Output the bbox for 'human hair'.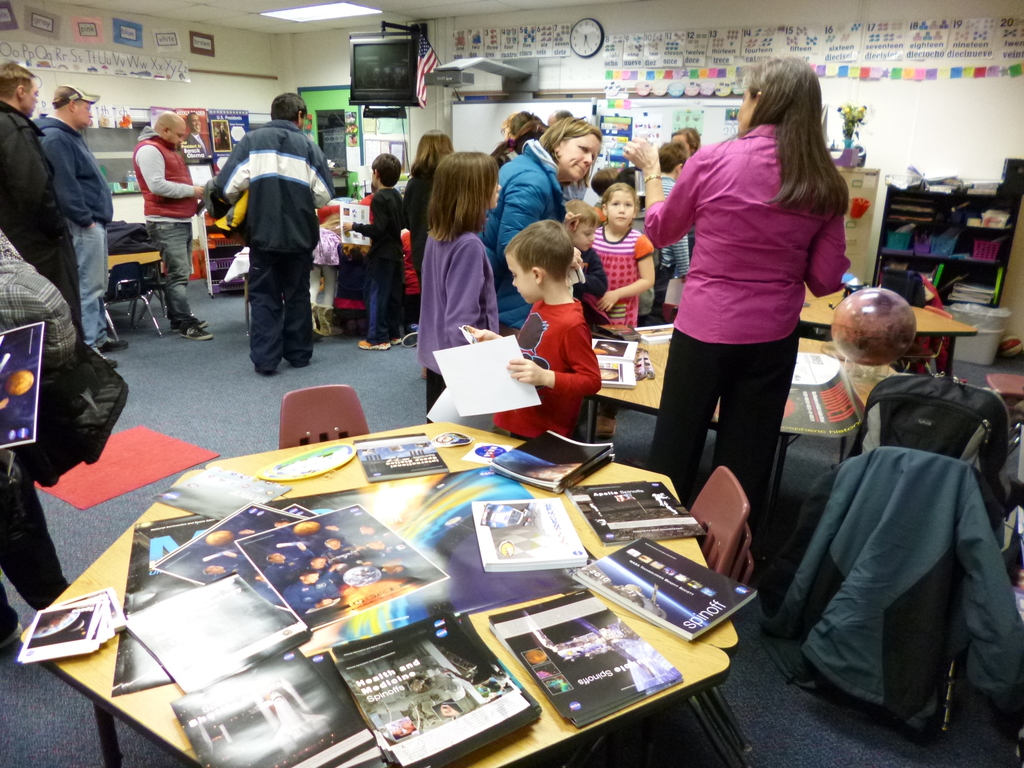
box(430, 146, 499, 244).
